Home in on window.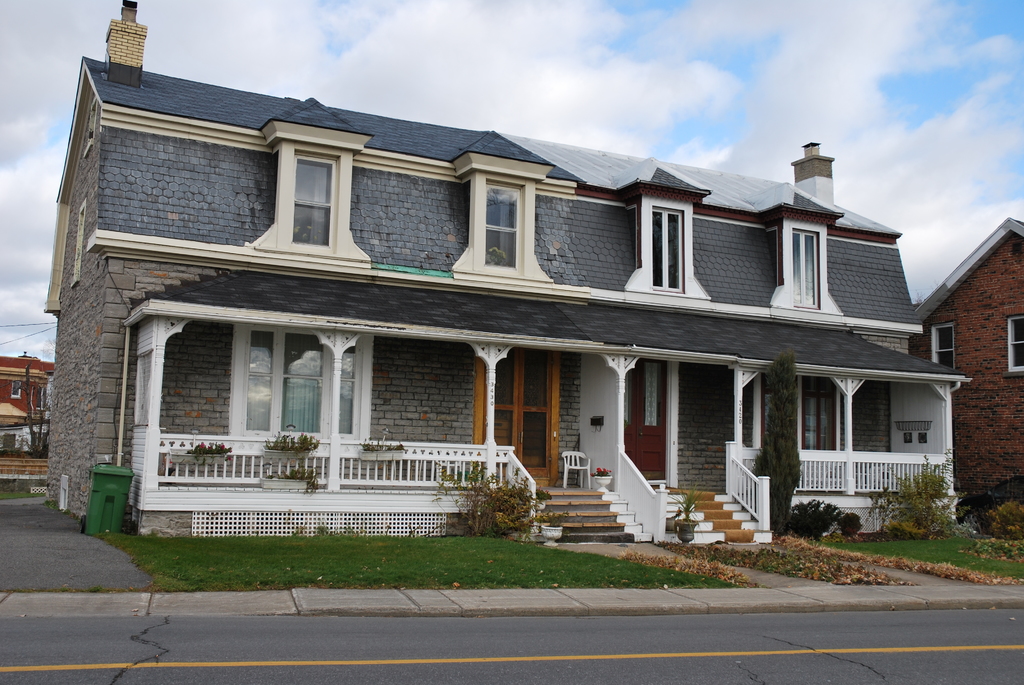
Homed in at locate(229, 324, 372, 437).
